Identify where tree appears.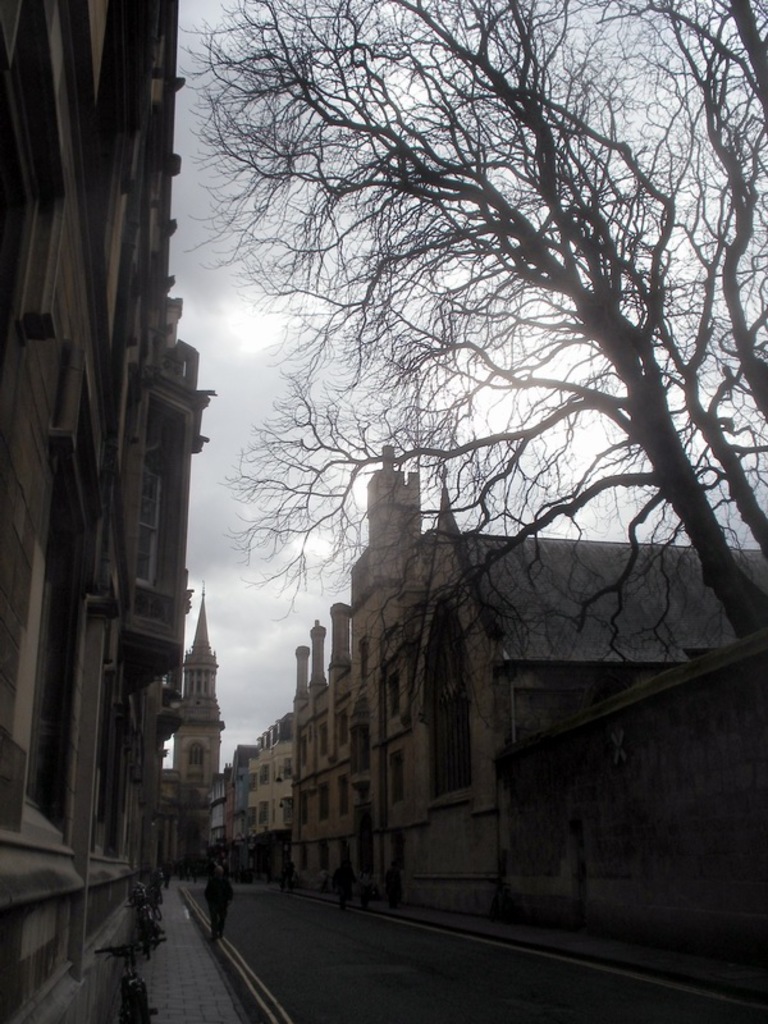
Appears at 179/0/767/676.
